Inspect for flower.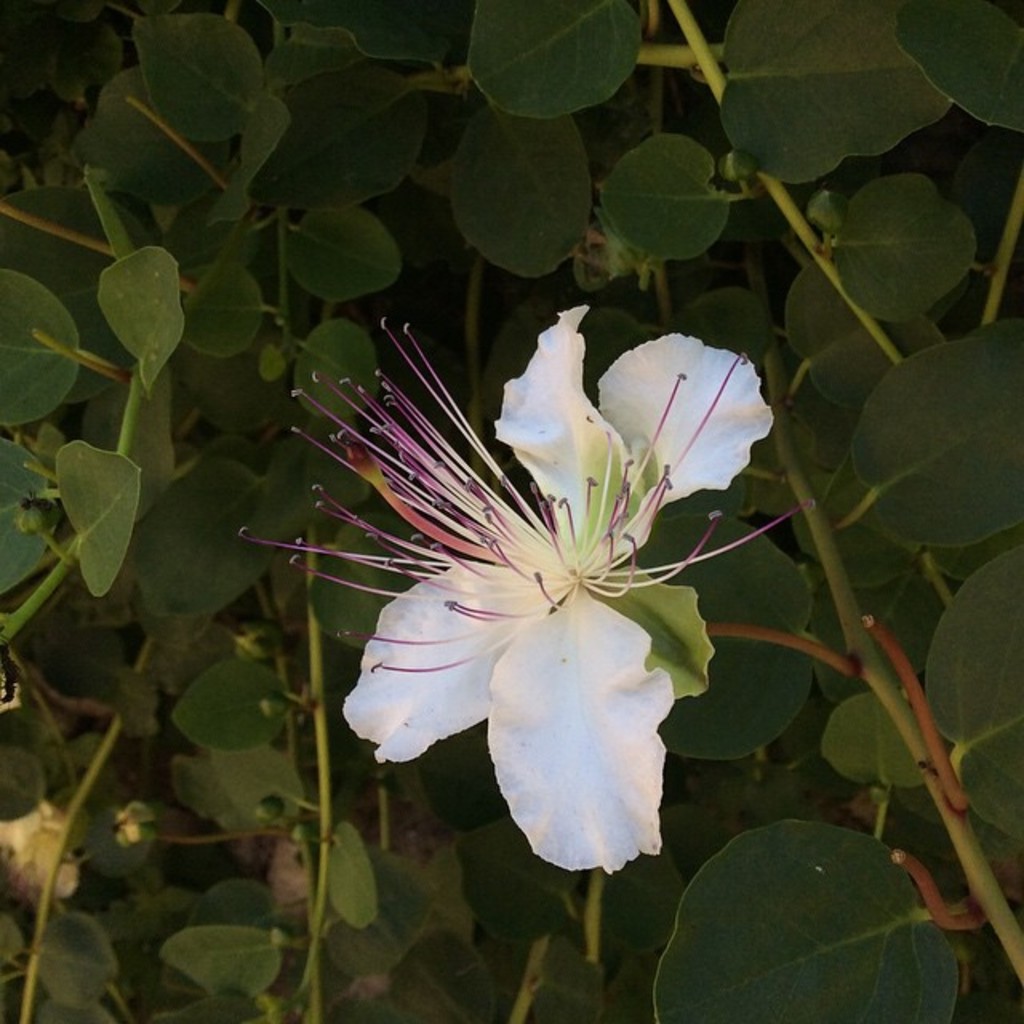
Inspection: [x1=318, y1=302, x2=728, y2=878].
